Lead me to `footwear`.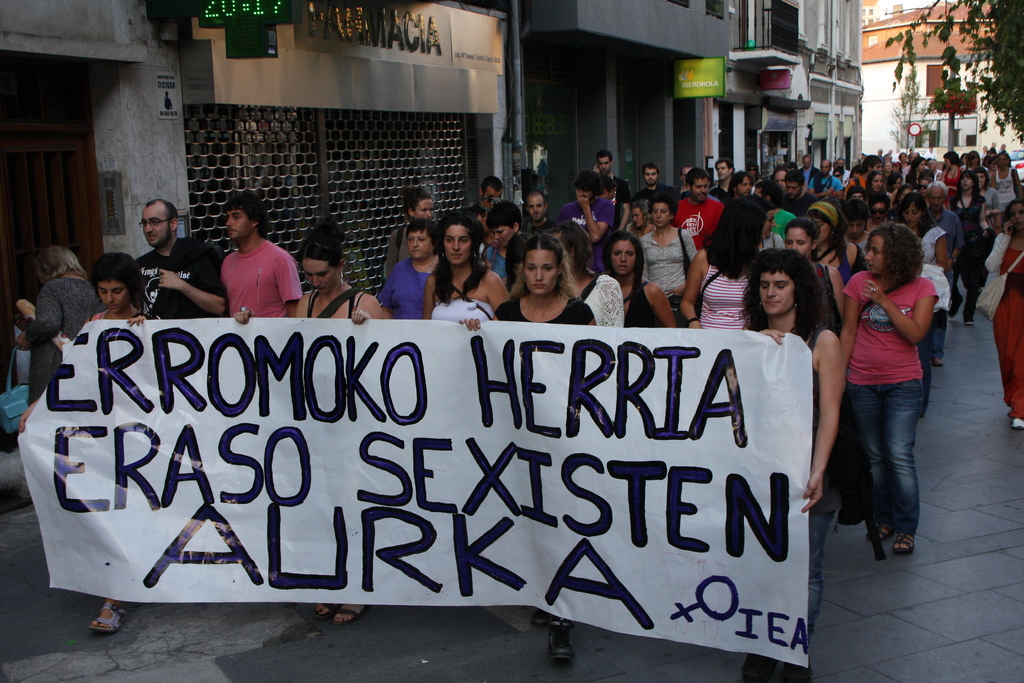
Lead to (933,358,943,368).
